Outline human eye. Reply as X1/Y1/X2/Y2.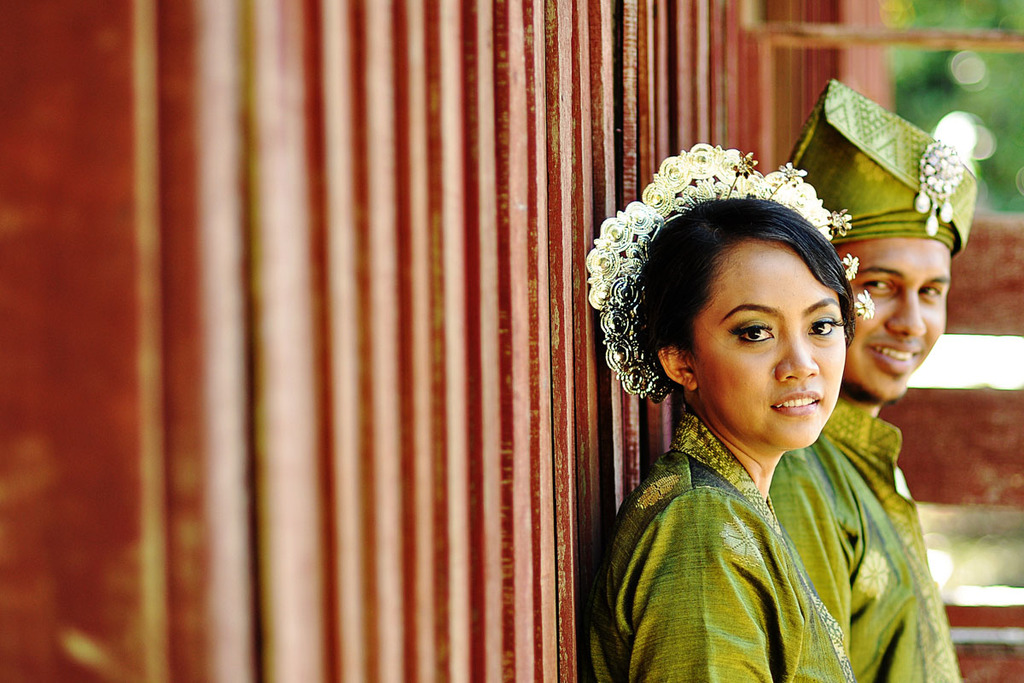
805/308/846/342.
